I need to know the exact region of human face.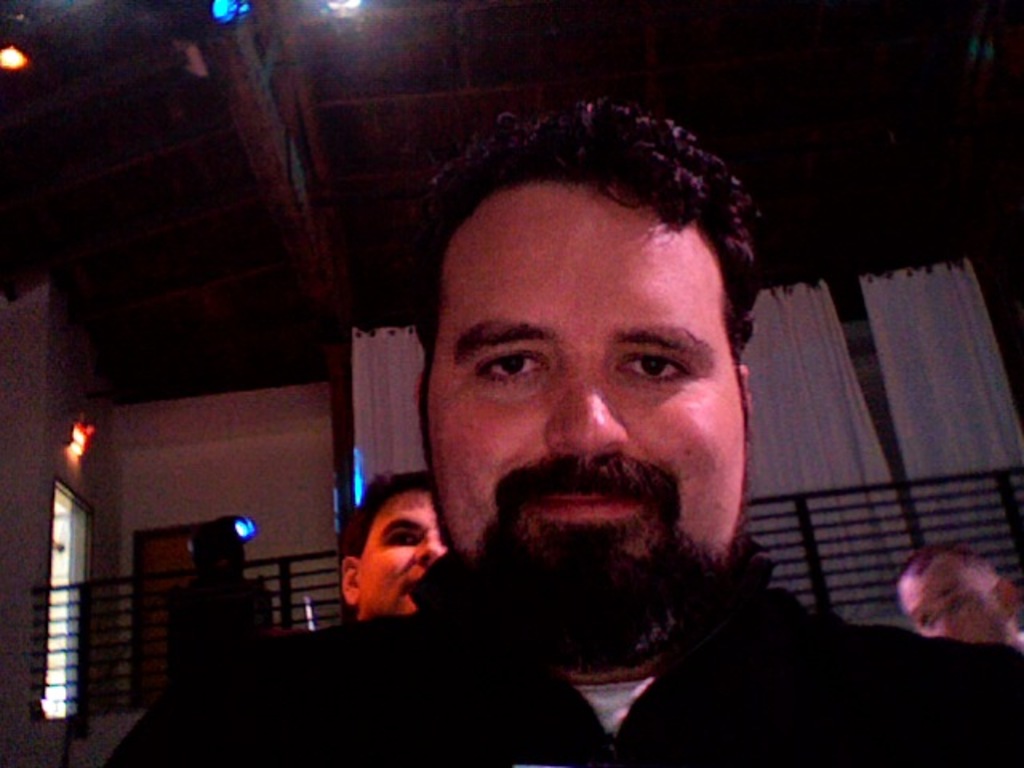
Region: x1=354 y1=490 x2=445 y2=614.
